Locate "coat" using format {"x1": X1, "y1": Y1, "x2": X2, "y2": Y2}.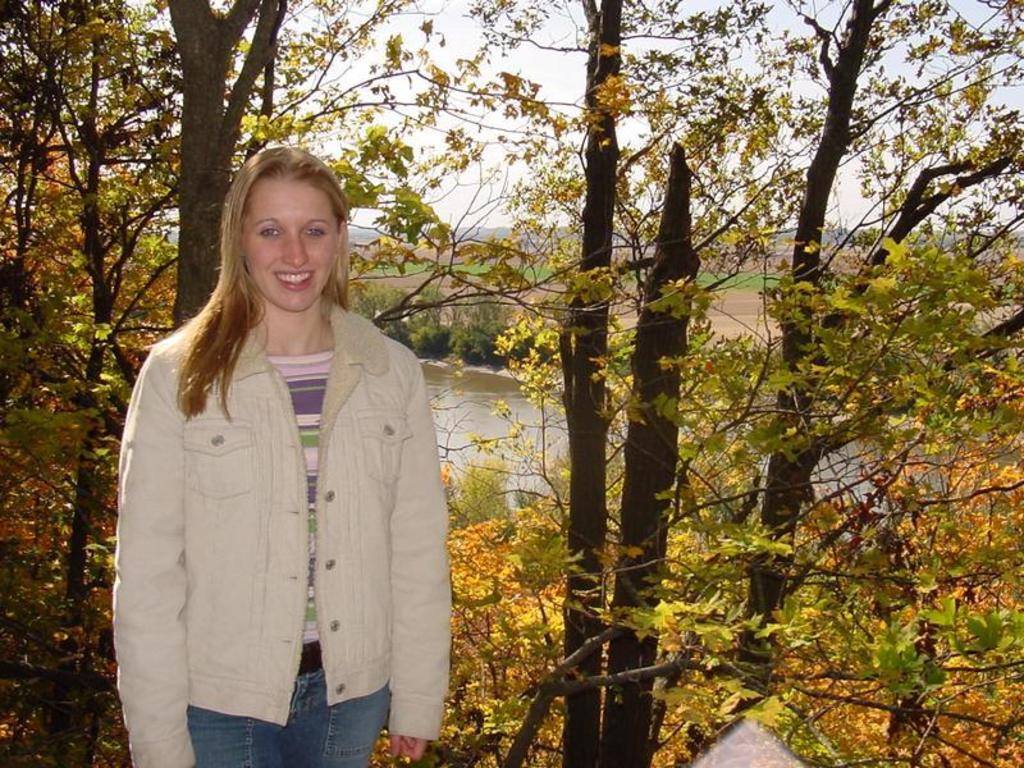
{"x1": 115, "y1": 239, "x2": 439, "y2": 745}.
